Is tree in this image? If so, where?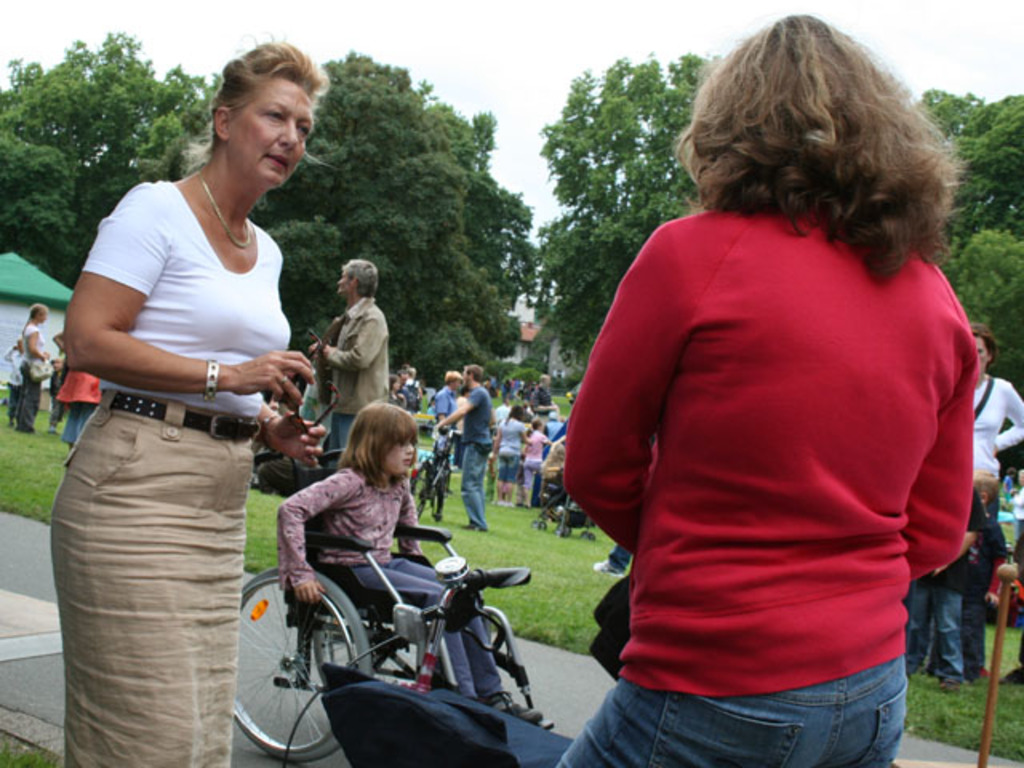
Yes, at x1=0, y1=26, x2=224, y2=293.
